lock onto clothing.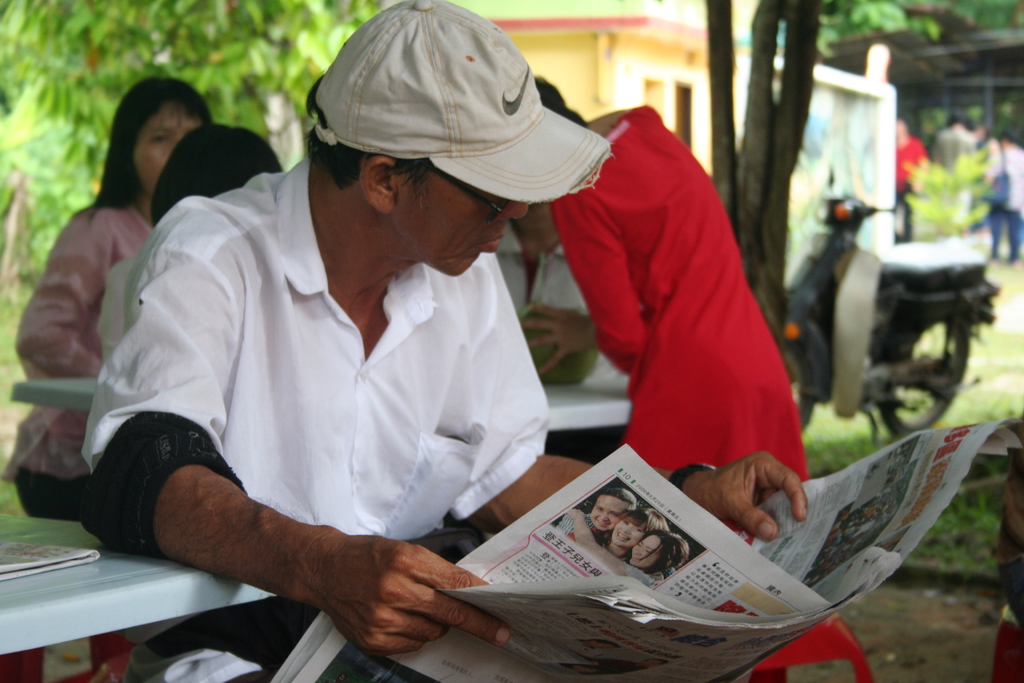
Locked: region(0, 199, 149, 518).
